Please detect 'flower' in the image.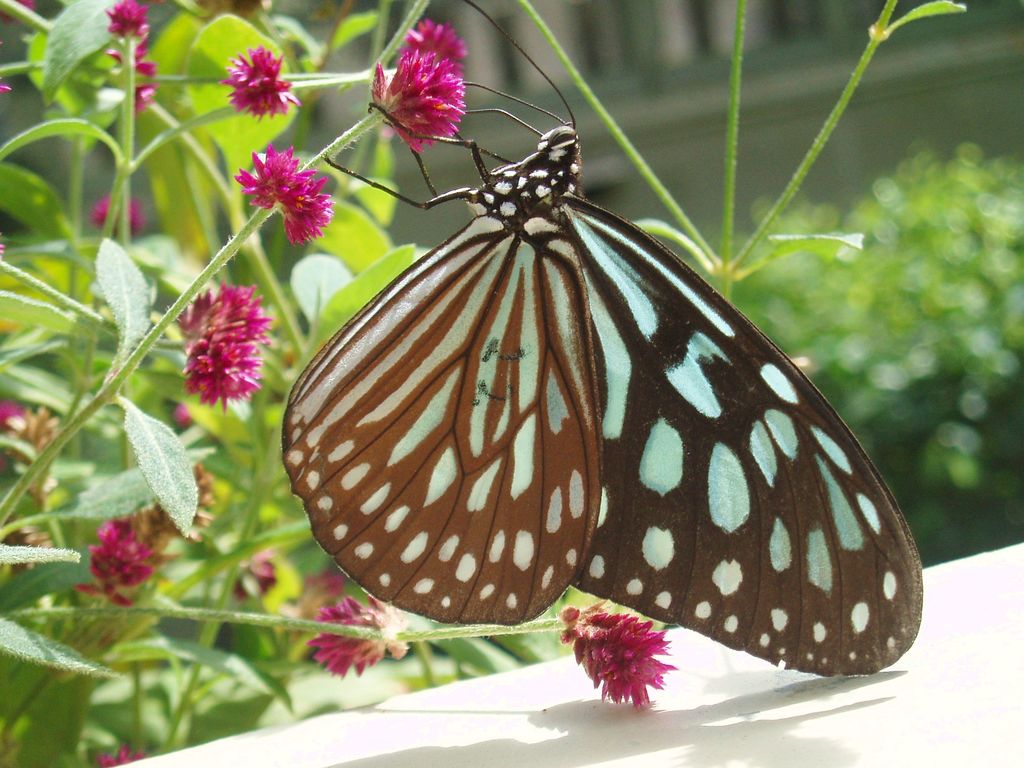
{"x1": 313, "y1": 598, "x2": 415, "y2": 676}.
